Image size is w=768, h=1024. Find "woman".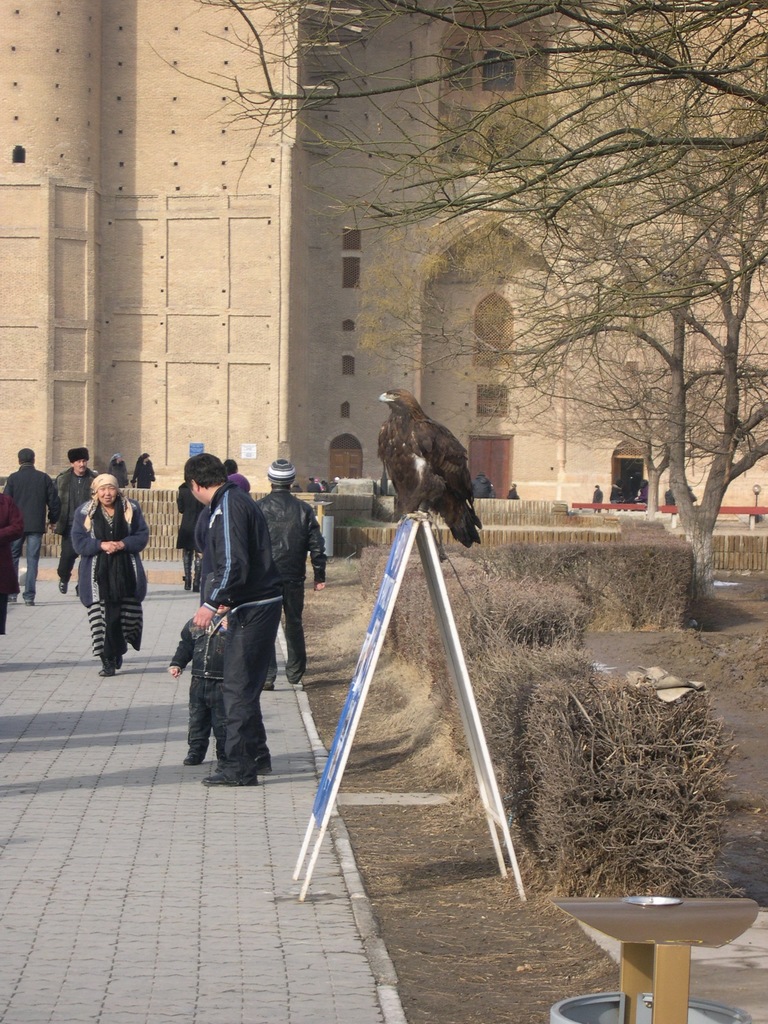
<box>177,486,207,596</box>.
